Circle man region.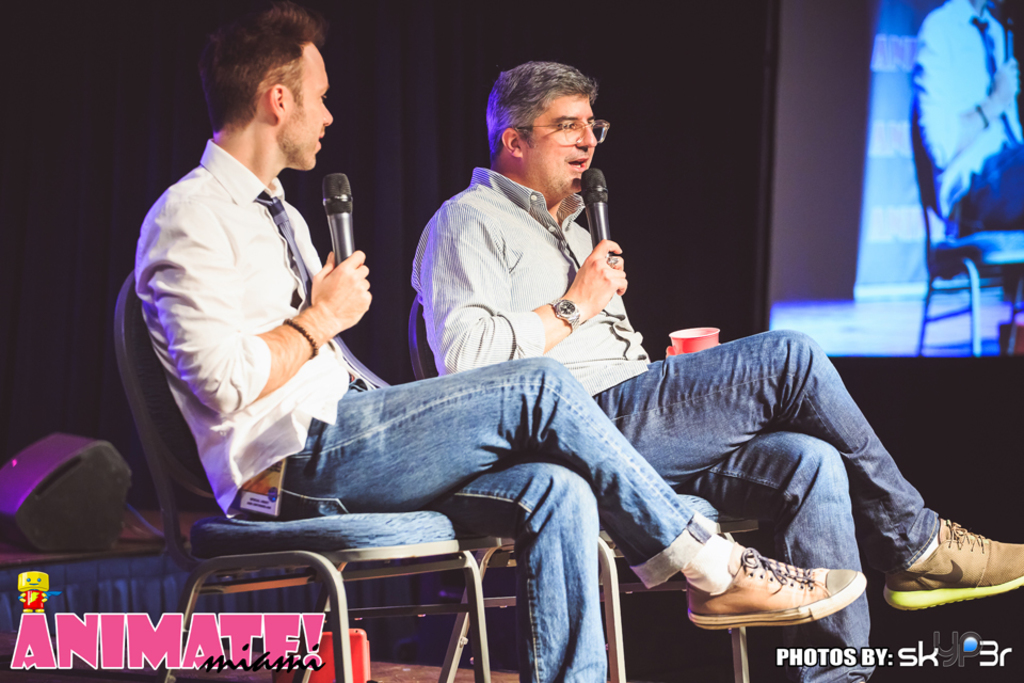
Region: {"left": 403, "top": 54, "right": 1023, "bottom": 682}.
